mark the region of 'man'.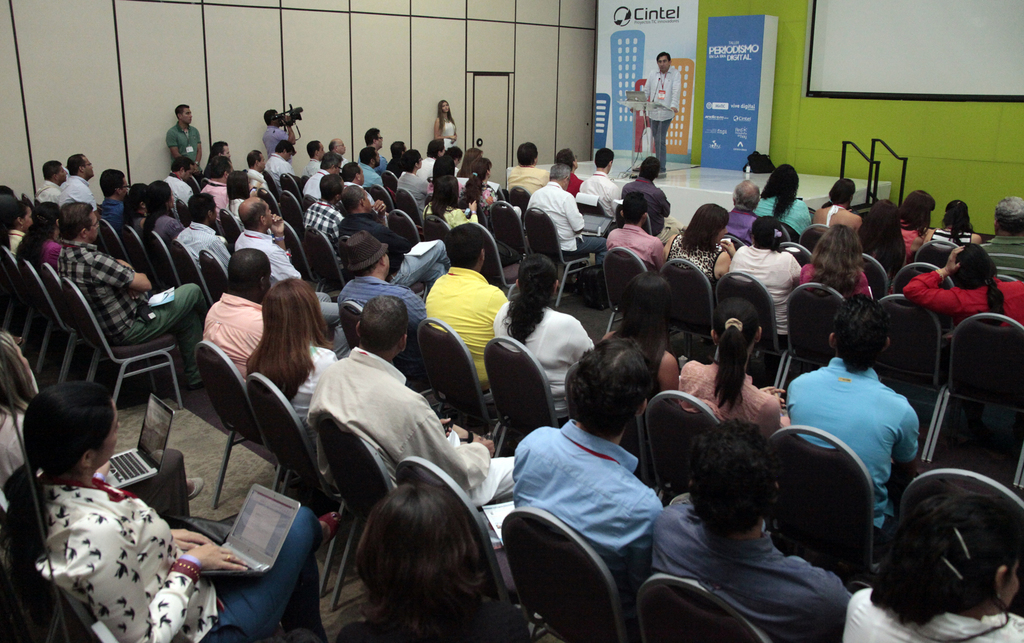
Region: bbox(577, 147, 621, 208).
